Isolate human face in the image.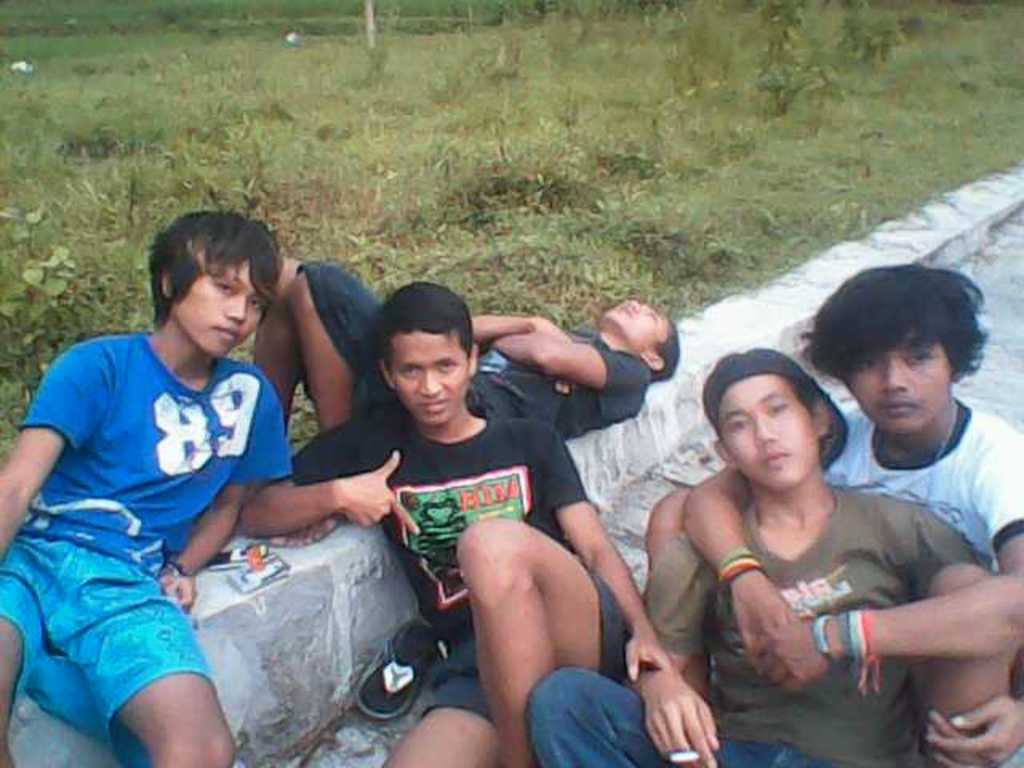
Isolated region: crop(150, 208, 269, 368).
